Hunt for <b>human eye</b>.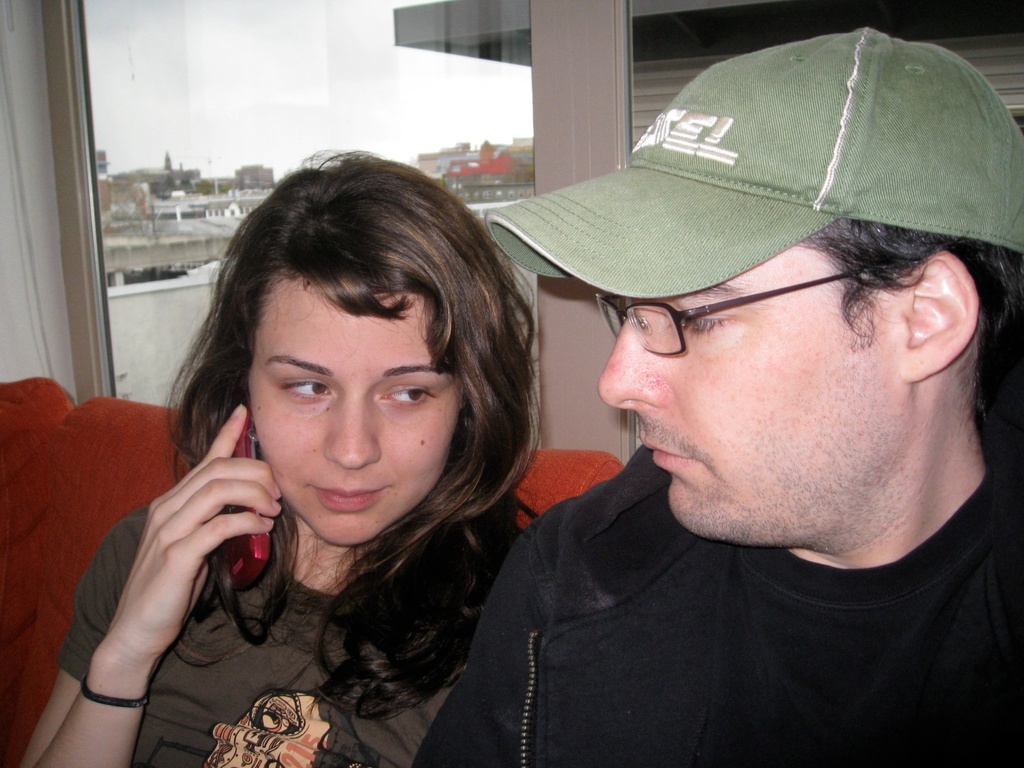
Hunted down at 673, 298, 744, 337.
